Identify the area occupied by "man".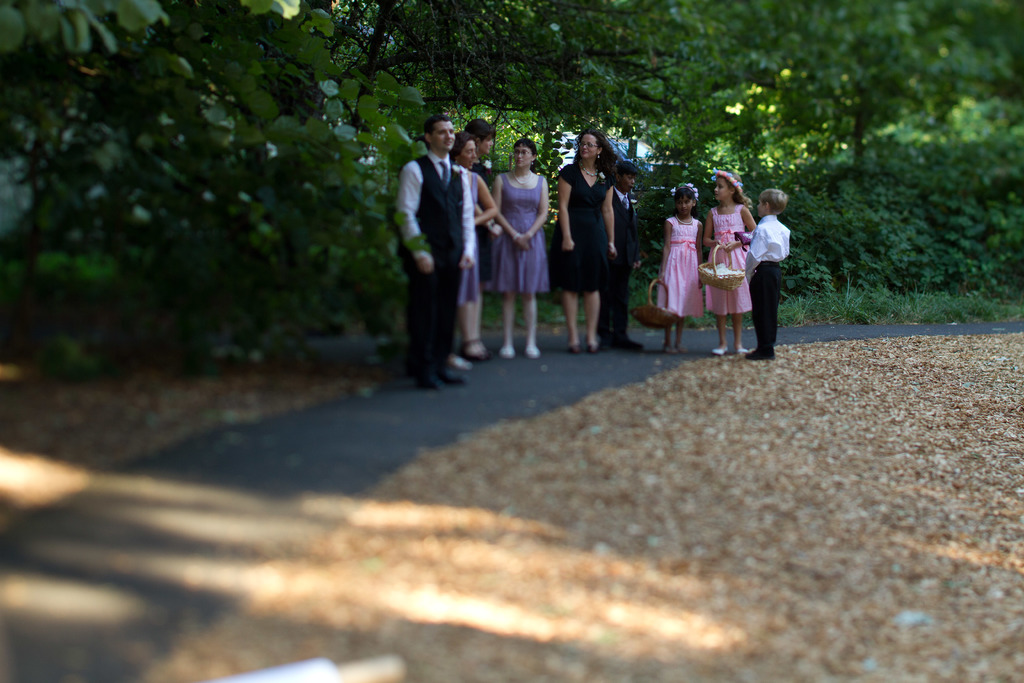
Area: <box>395,117,473,391</box>.
